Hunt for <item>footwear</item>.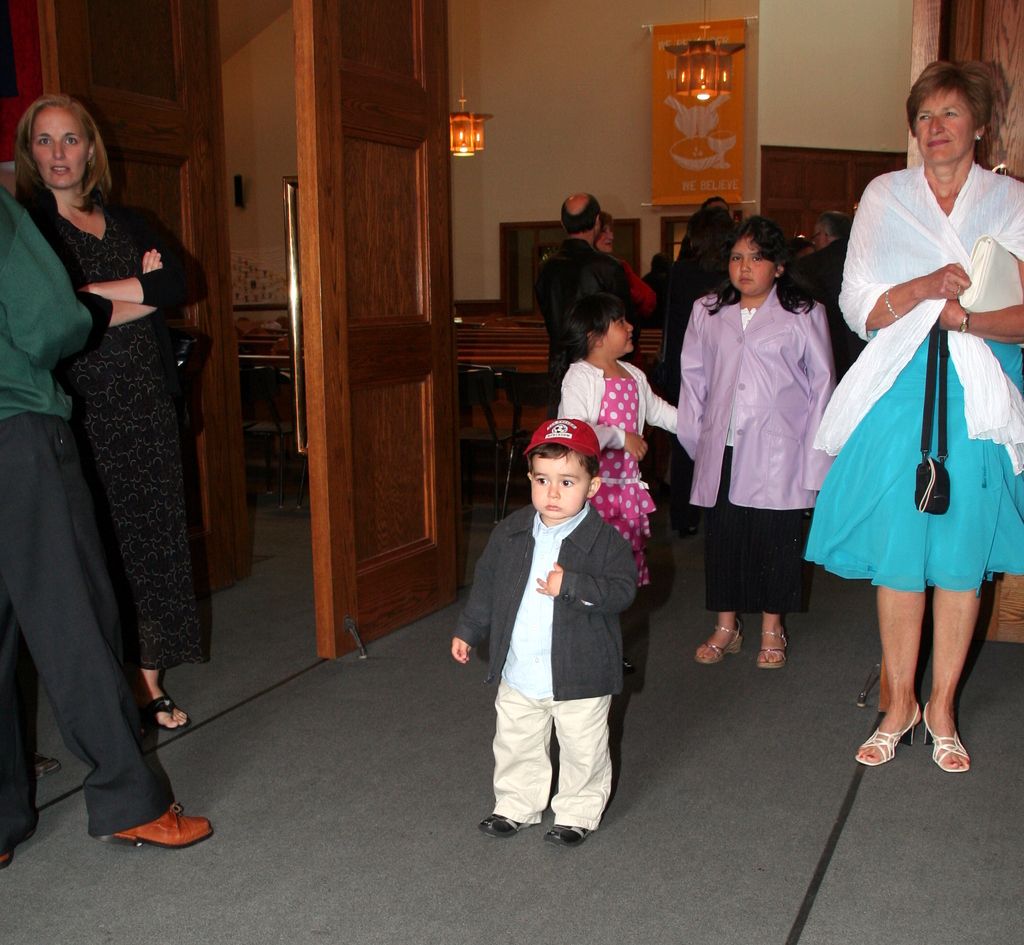
Hunted down at (x1=86, y1=796, x2=205, y2=846).
